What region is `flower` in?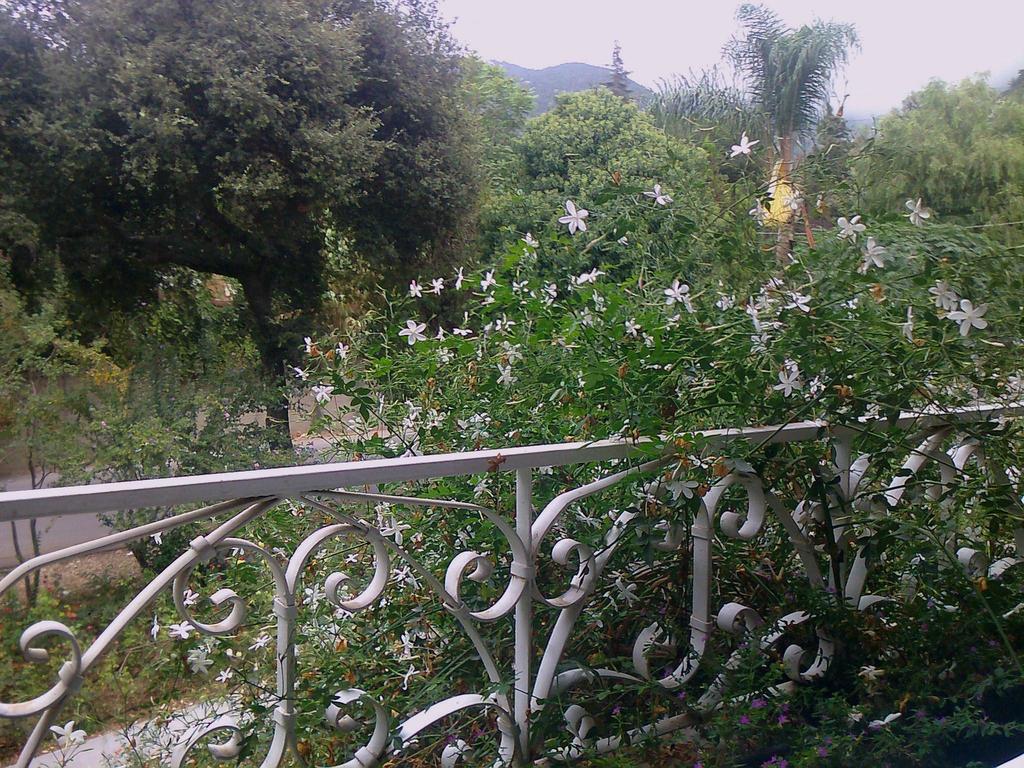
640/183/675/207.
